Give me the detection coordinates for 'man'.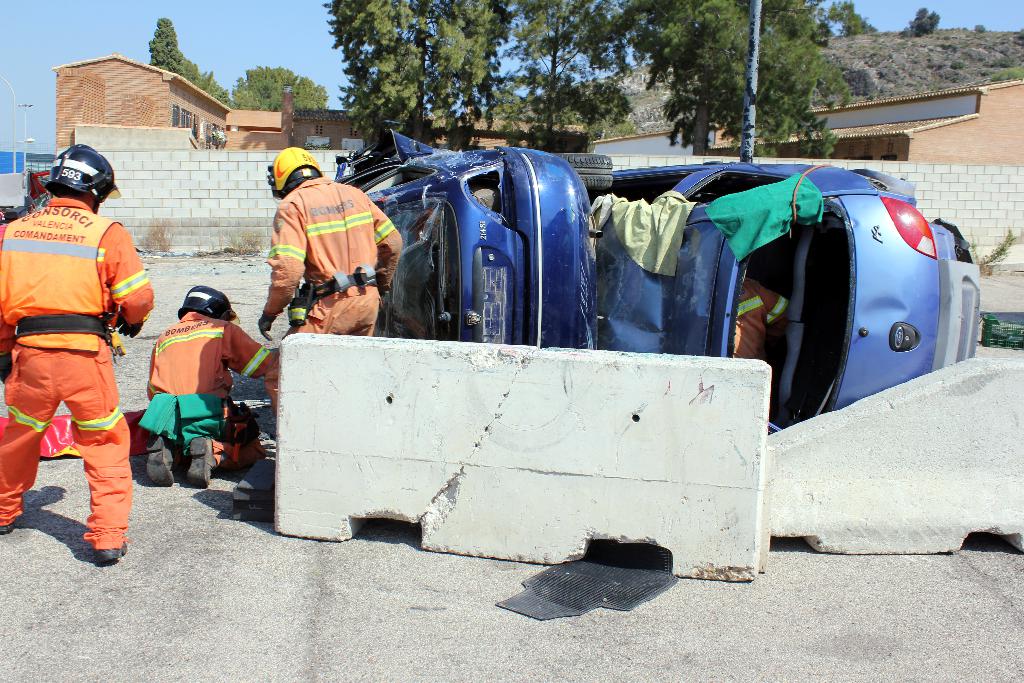
(136,286,269,489).
